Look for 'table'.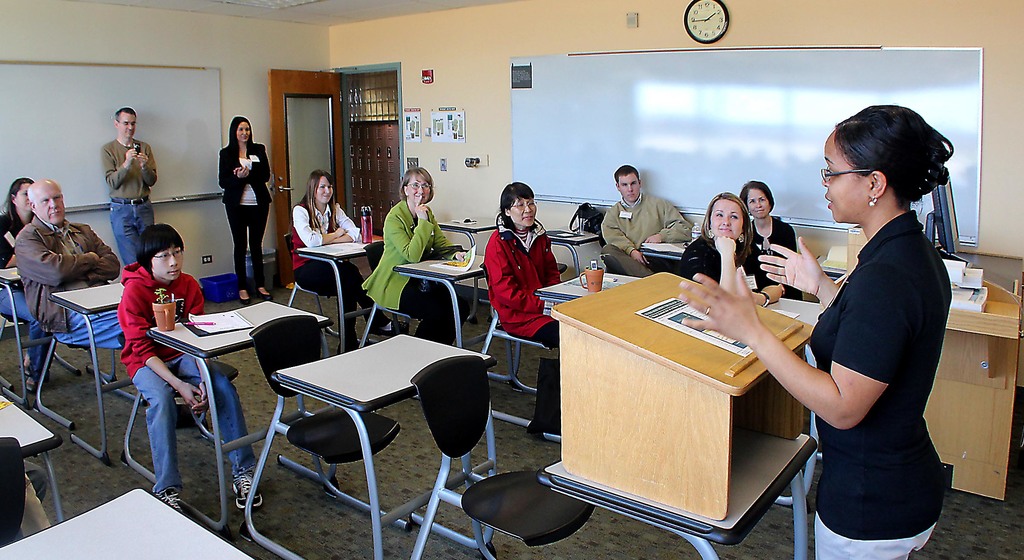
Found: {"x1": 0, "y1": 270, "x2": 22, "y2": 410}.
